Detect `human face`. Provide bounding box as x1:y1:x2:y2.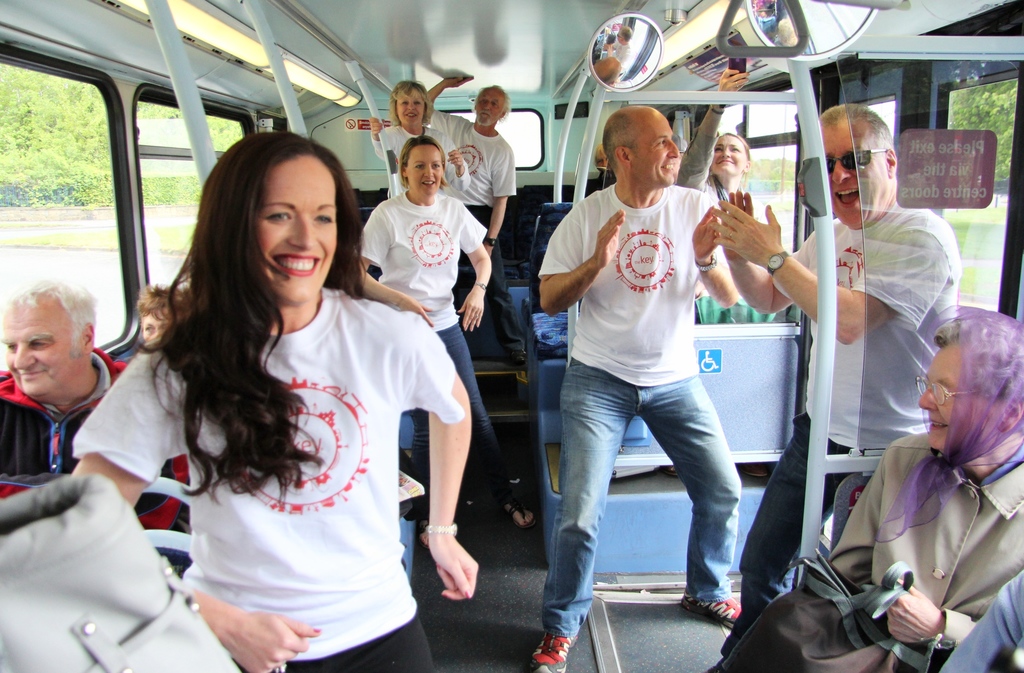
406:145:442:195.
